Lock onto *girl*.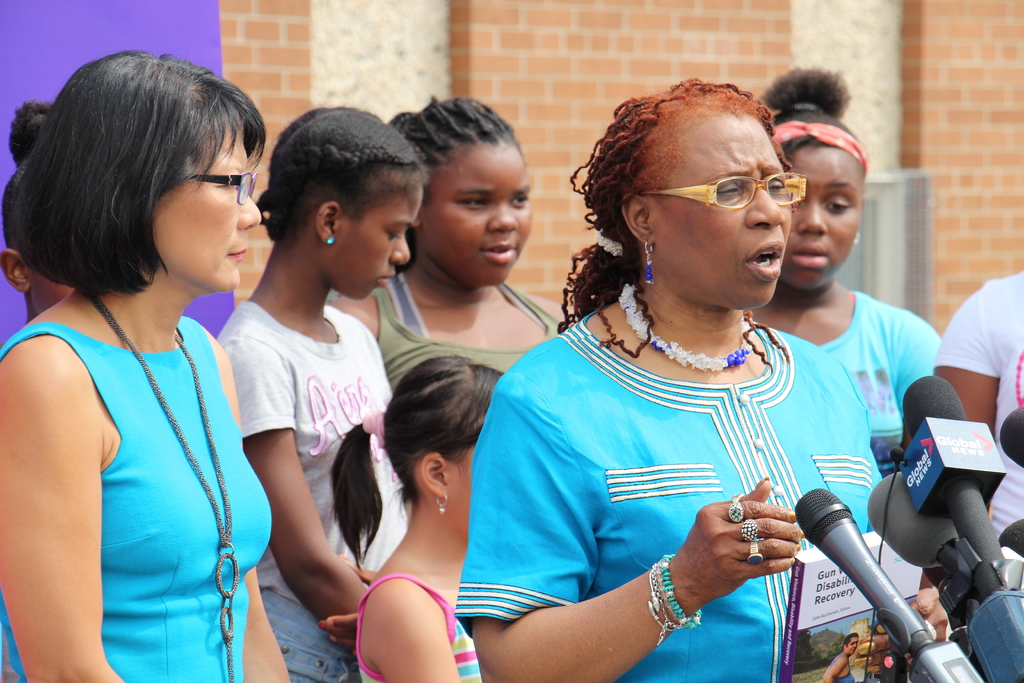
Locked: left=332, top=358, right=502, bottom=682.
